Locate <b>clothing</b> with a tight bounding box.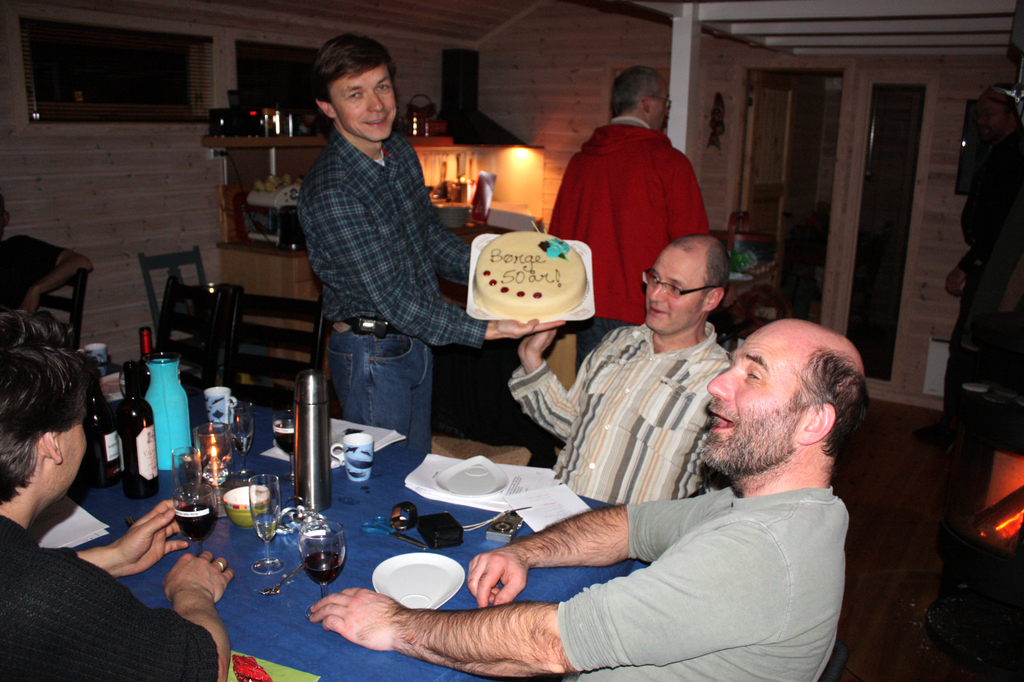
(left=559, top=476, right=860, bottom=681).
